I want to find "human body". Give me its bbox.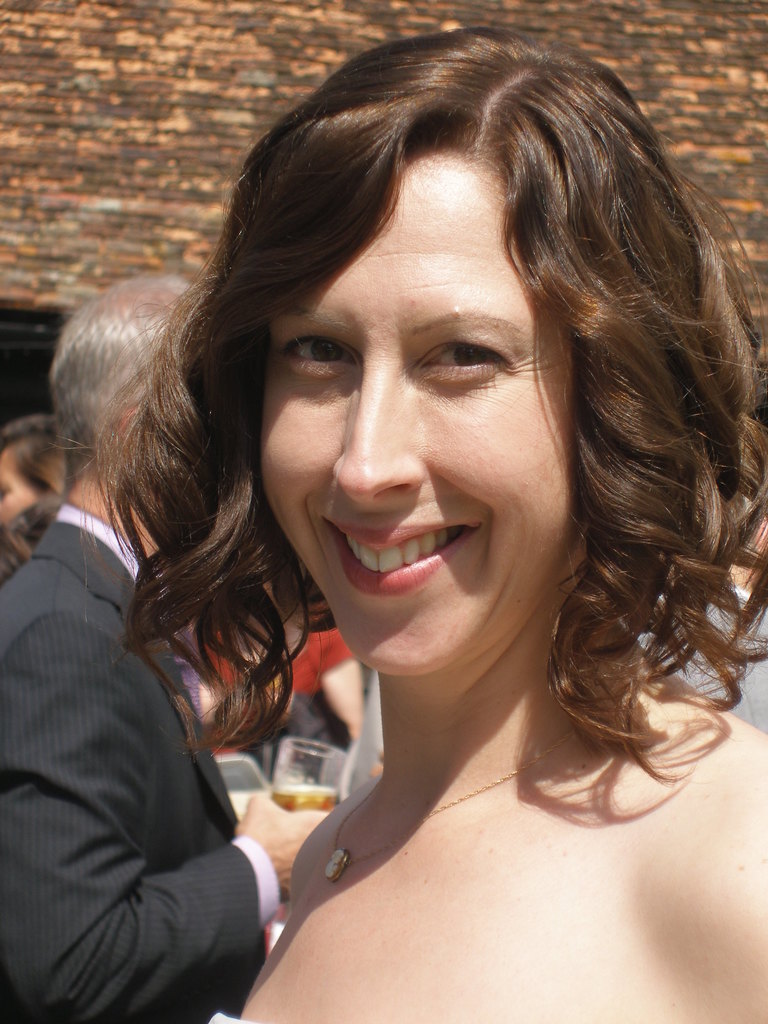
{"x1": 44, "y1": 19, "x2": 767, "y2": 1023}.
